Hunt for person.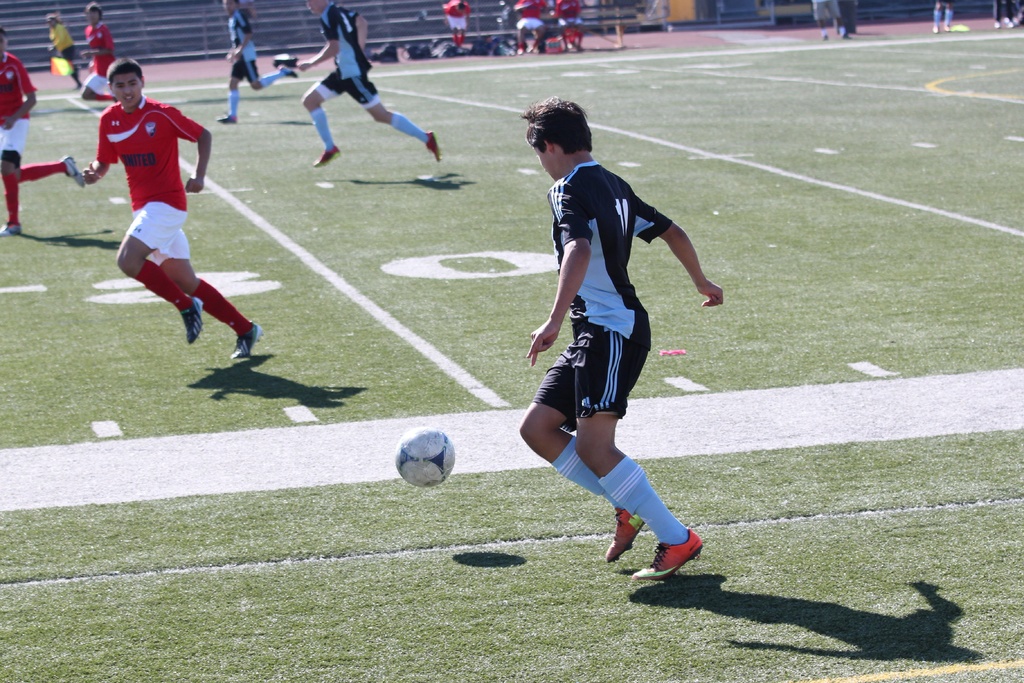
Hunted down at [left=78, top=8, right=111, bottom=104].
